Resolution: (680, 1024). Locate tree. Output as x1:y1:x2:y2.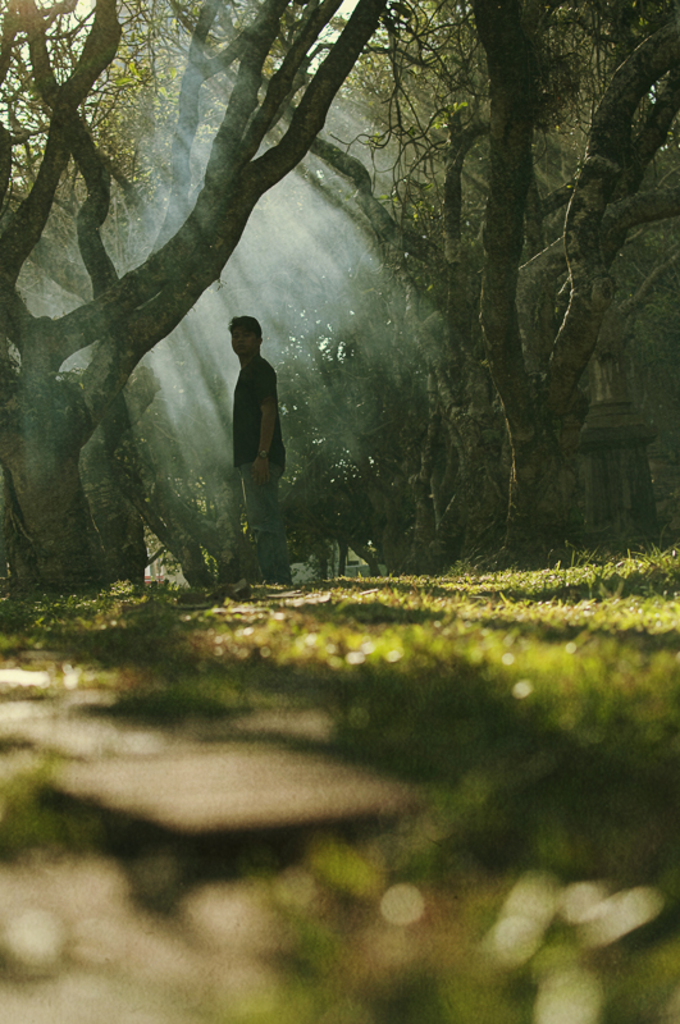
151:0:679:564.
